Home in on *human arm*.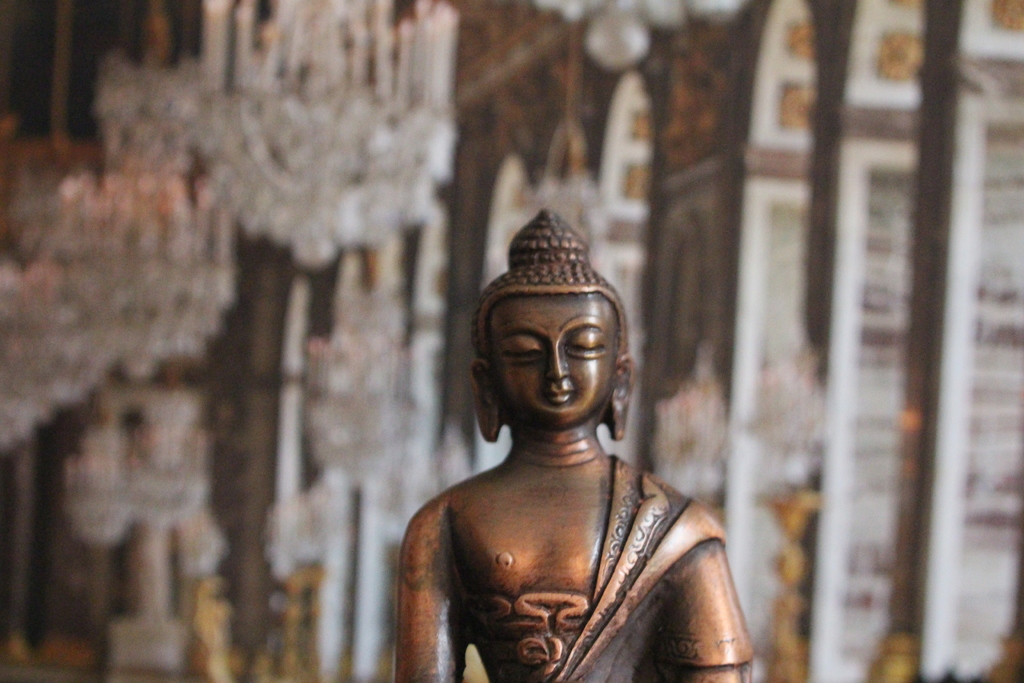
Homed in at select_region(397, 512, 473, 682).
